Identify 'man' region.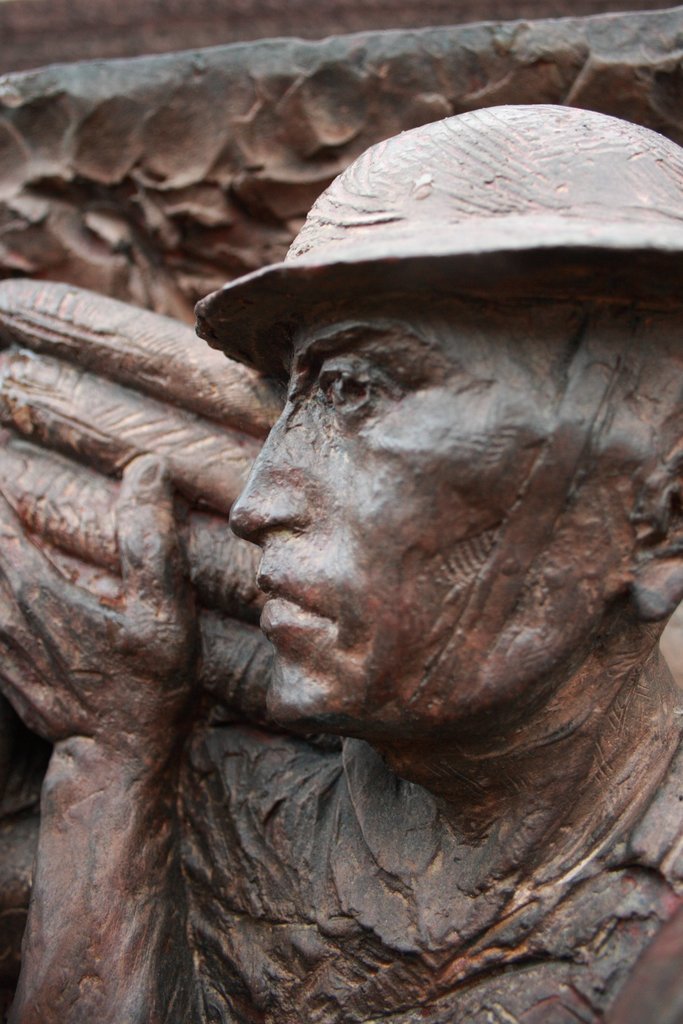
Region: 0/104/682/1023.
